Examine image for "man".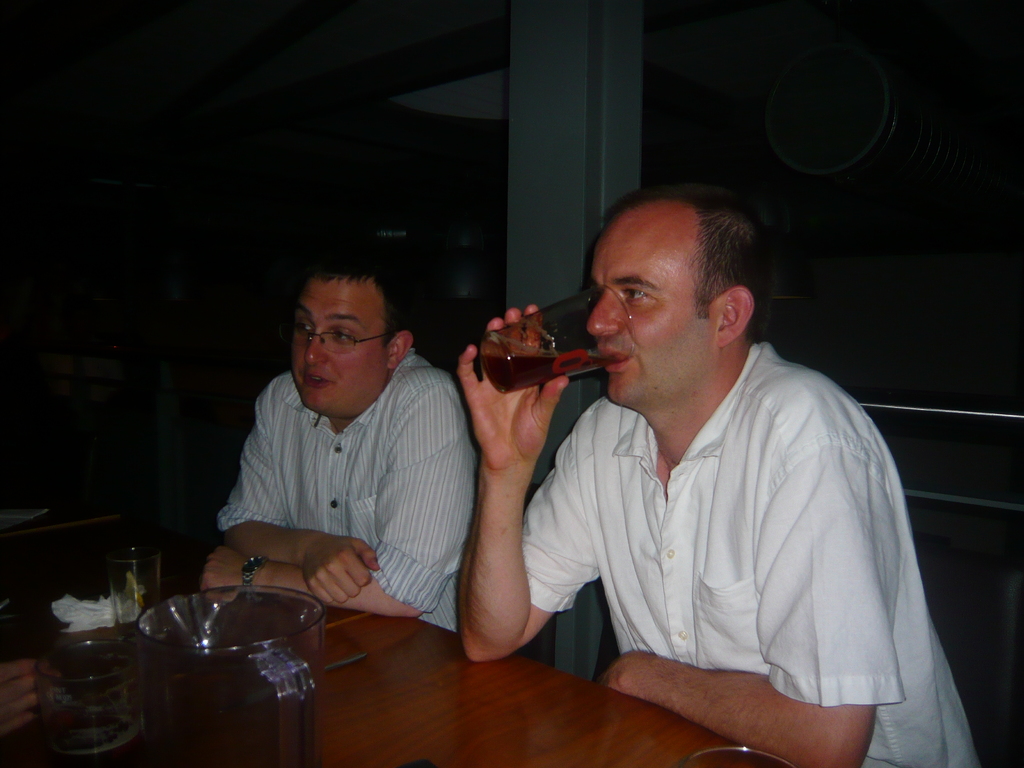
Examination result: crop(455, 183, 970, 767).
